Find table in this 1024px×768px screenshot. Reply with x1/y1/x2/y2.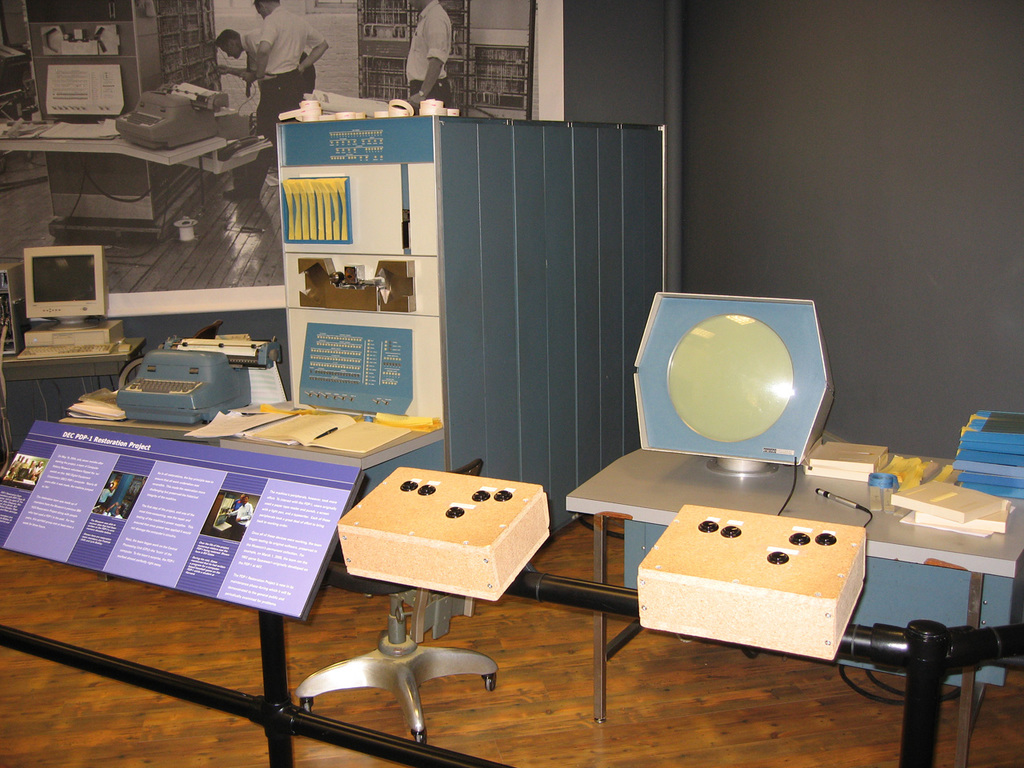
558/426/1023/764.
